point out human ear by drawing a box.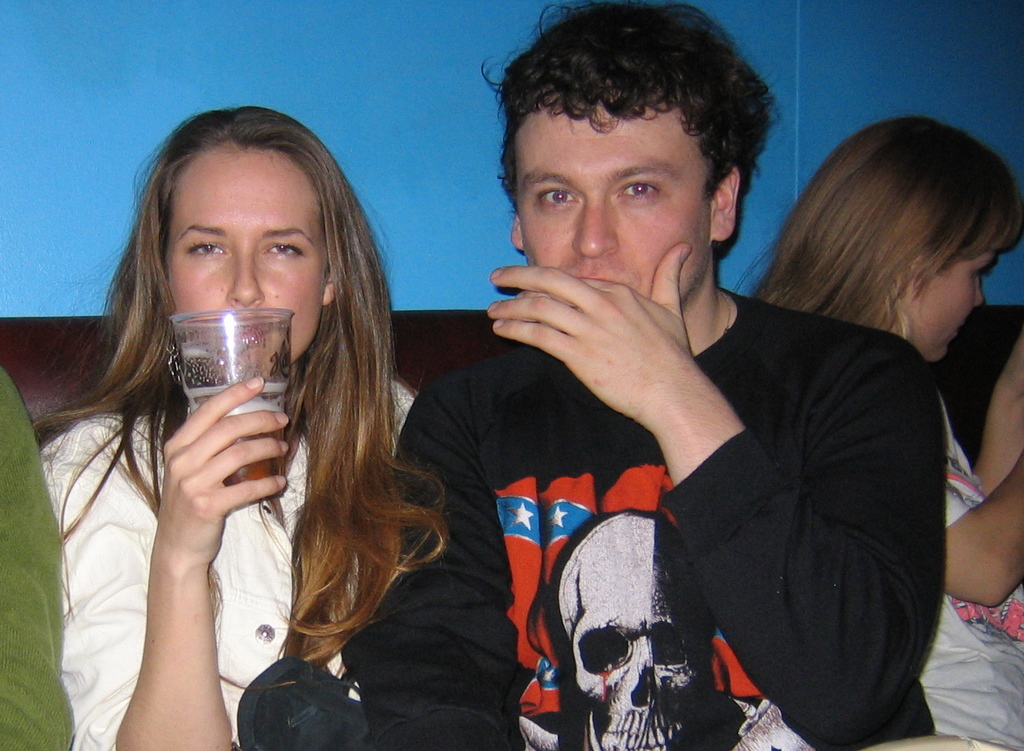
left=320, top=266, right=337, bottom=305.
